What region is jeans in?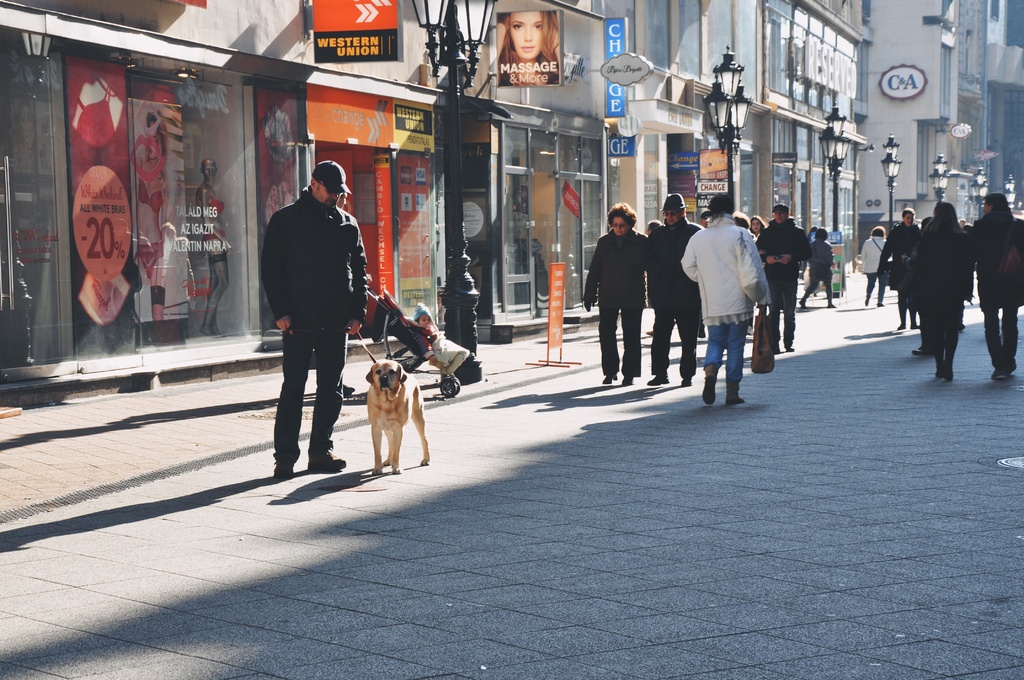
locate(648, 312, 703, 378).
